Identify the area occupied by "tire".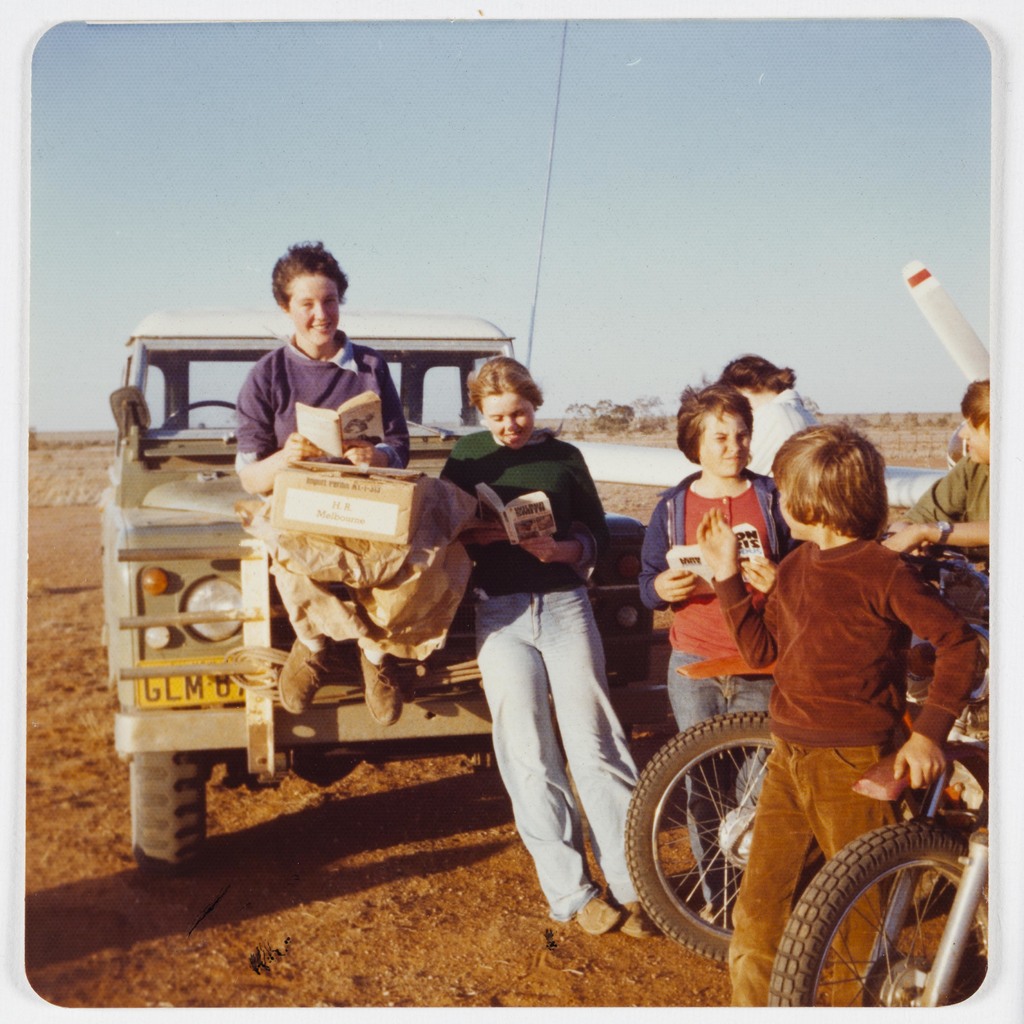
Area: bbox=[132, 753, 206, 876].
